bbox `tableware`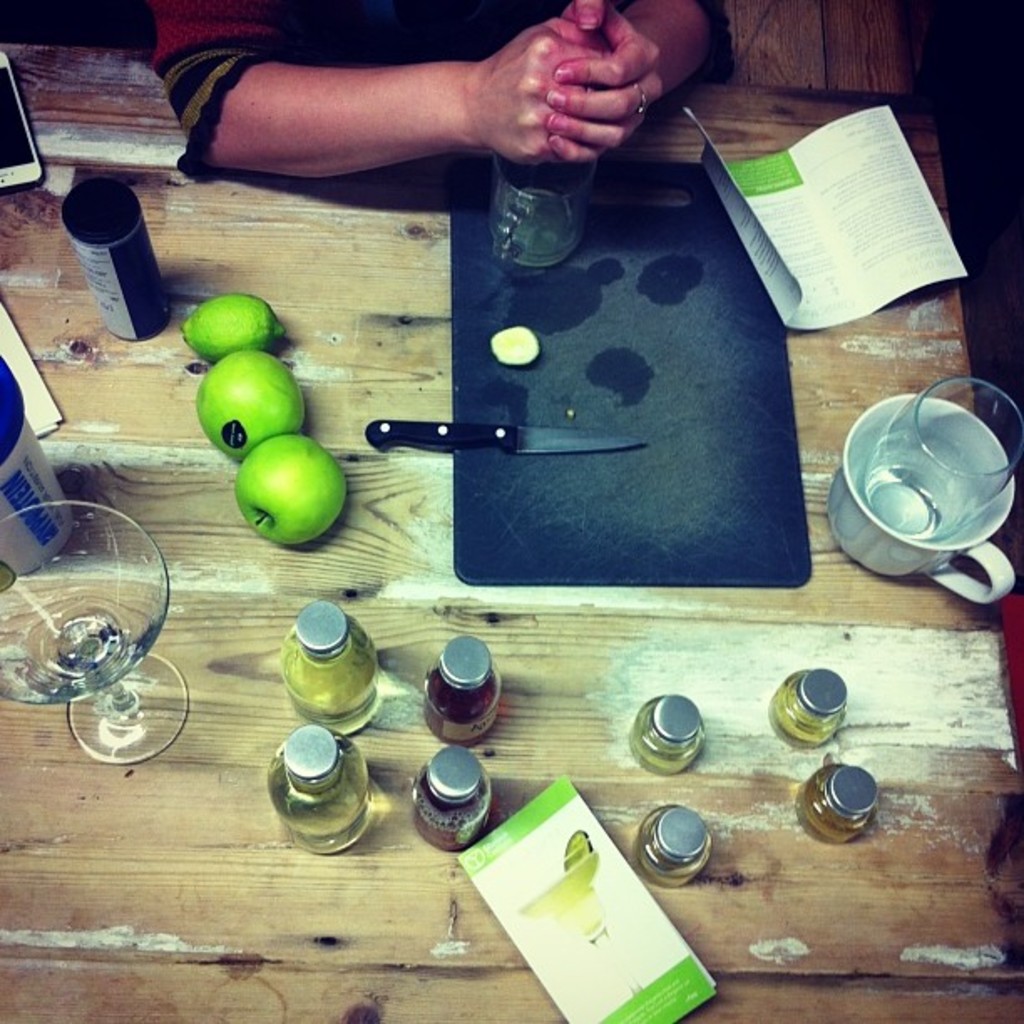
bbox=(862, 375, 1022, 545)
